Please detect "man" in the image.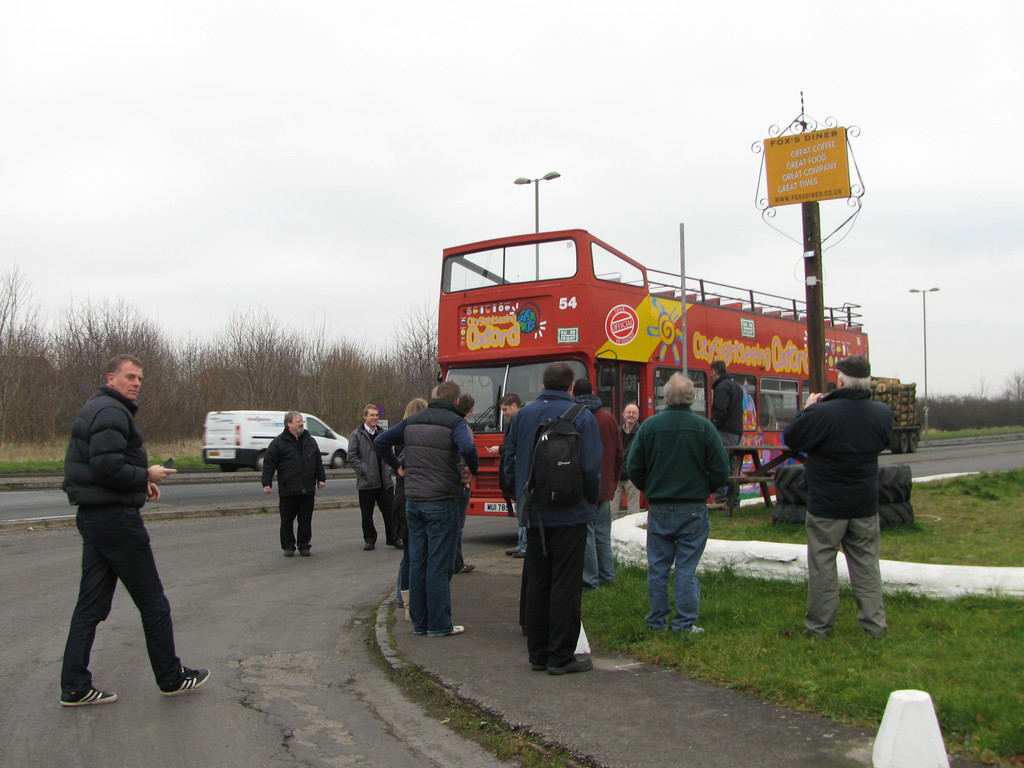
left=785, top=353, right=898, bottom=638.
